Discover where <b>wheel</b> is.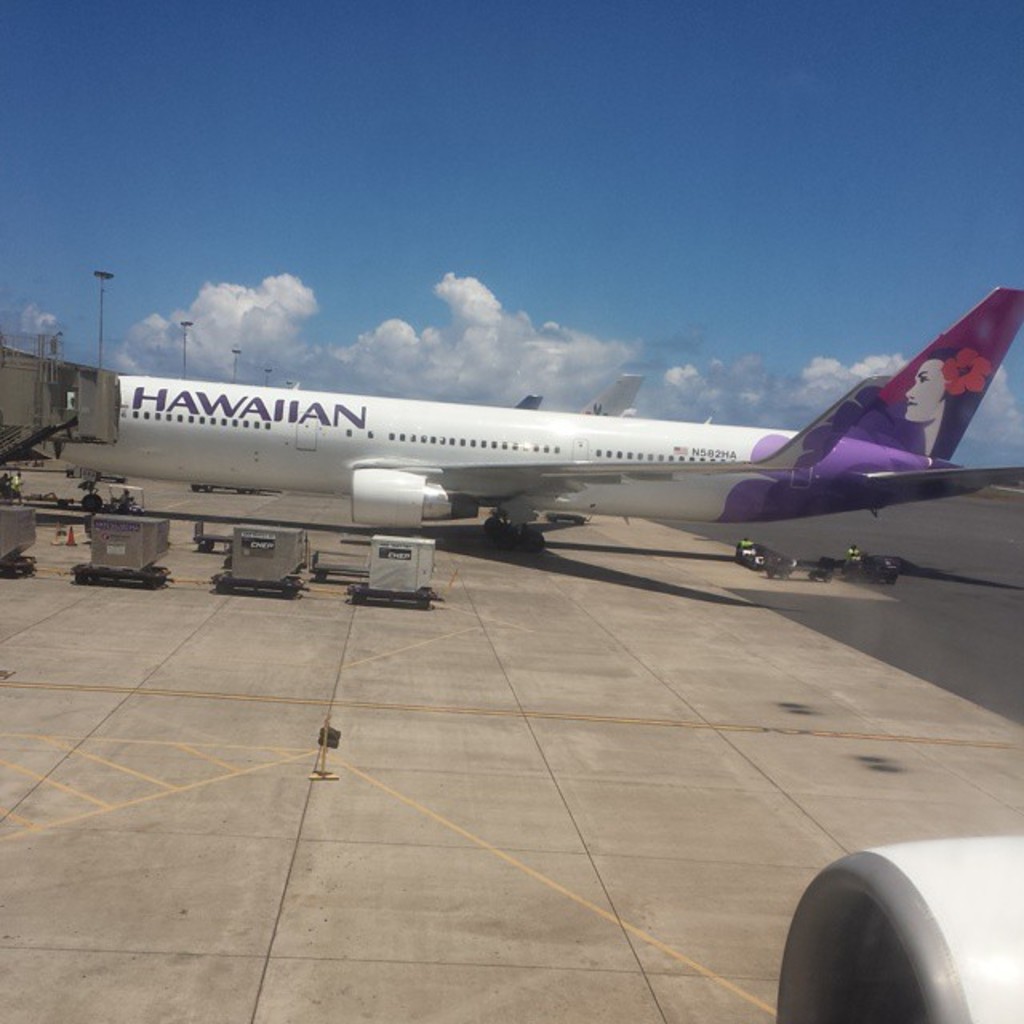
Discovered at 514,523,544,552.
